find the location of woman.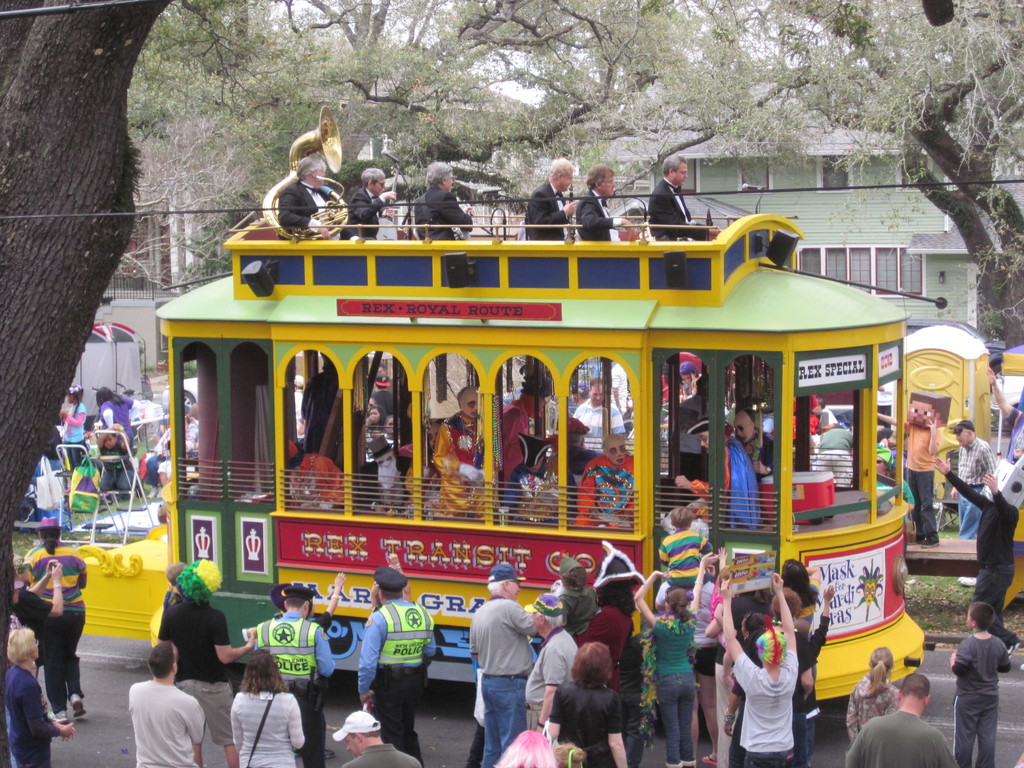
Location: [left=633, top=553, right=721, bottom=767].
